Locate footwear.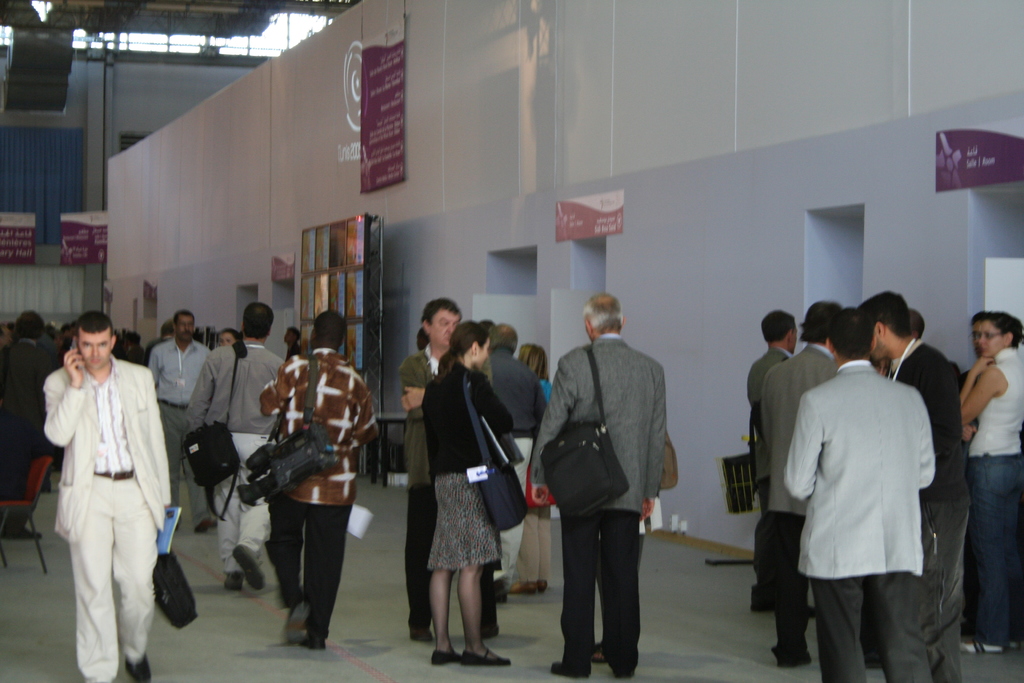
Bounding box: [225, 568, 239, 594].
